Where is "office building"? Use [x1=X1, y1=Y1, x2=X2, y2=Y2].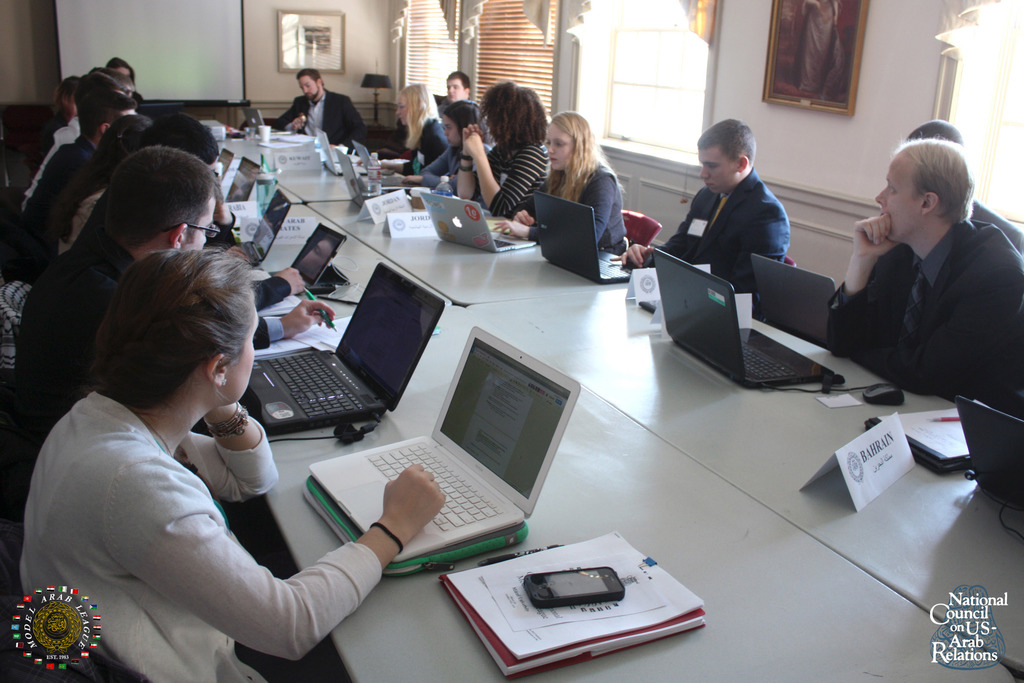
[x1=0, y1=0, x2=1023, y2=682].
